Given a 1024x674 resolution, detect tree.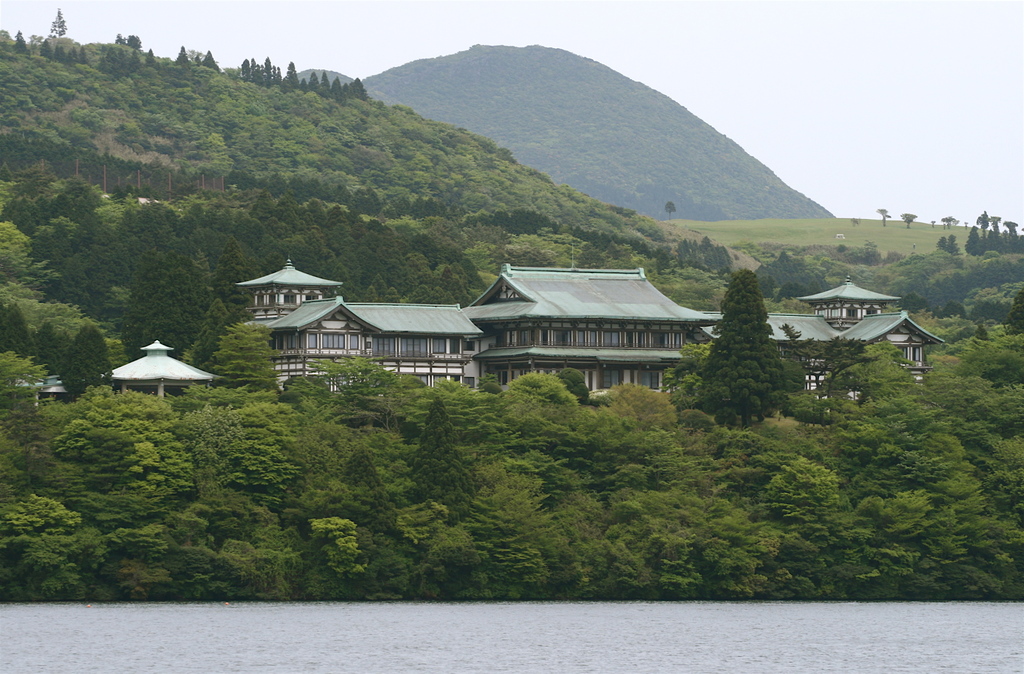
BBox(899, 210, 918, 231).
